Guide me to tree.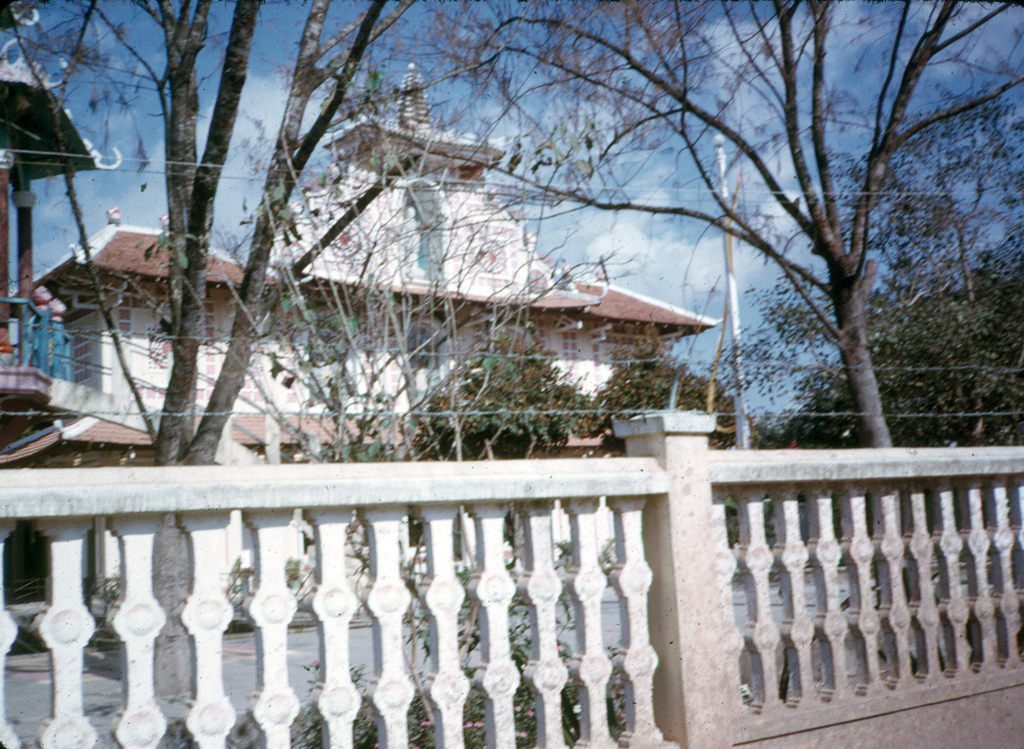
Guidance: box=[411, 328, 601, 460].
